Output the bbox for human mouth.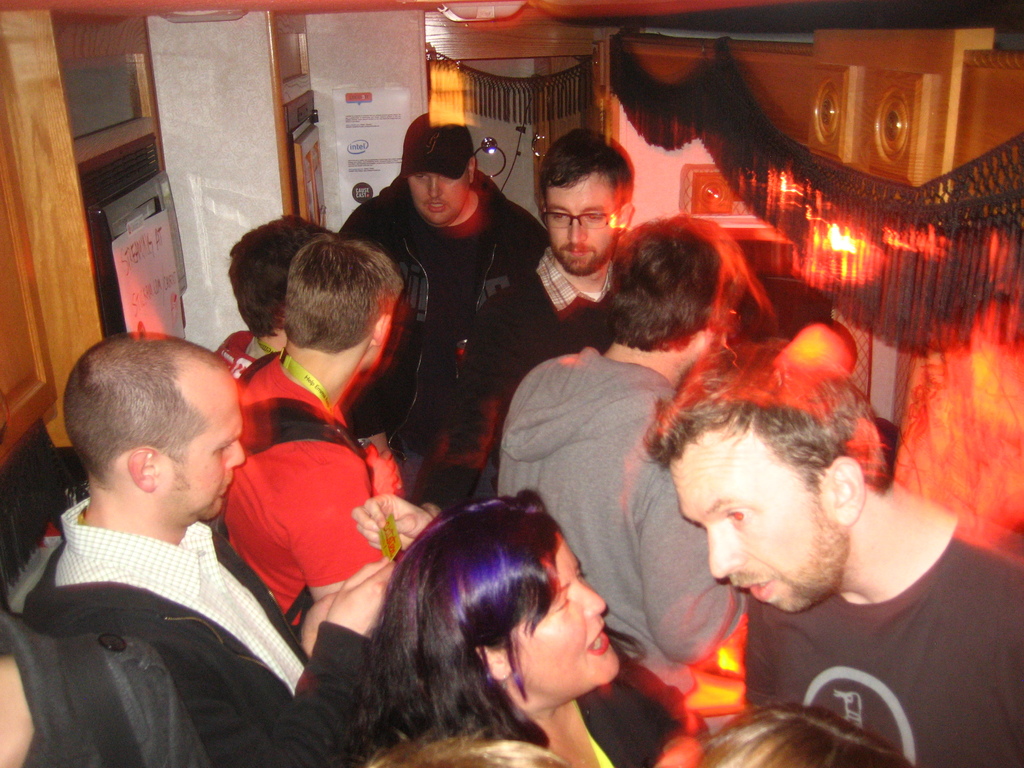
x1=425, y1=198, x2=449, y2=216.
